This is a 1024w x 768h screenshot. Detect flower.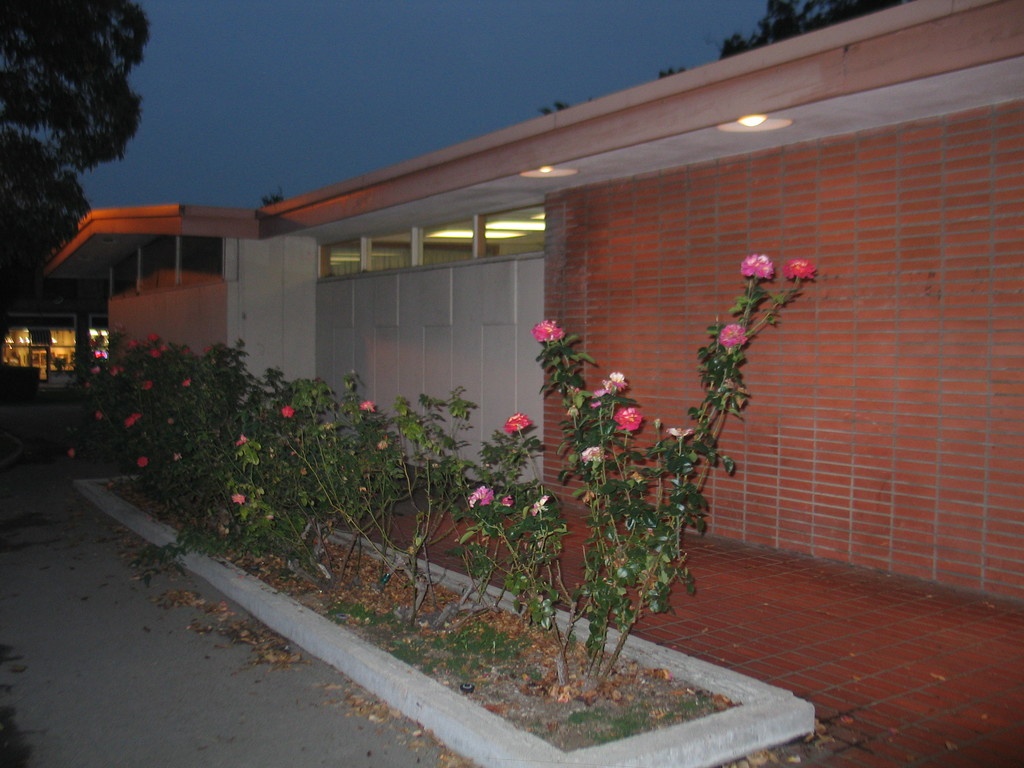
{"x1": 98, "y1": 406, "x2": 106, "y2": 421}.
